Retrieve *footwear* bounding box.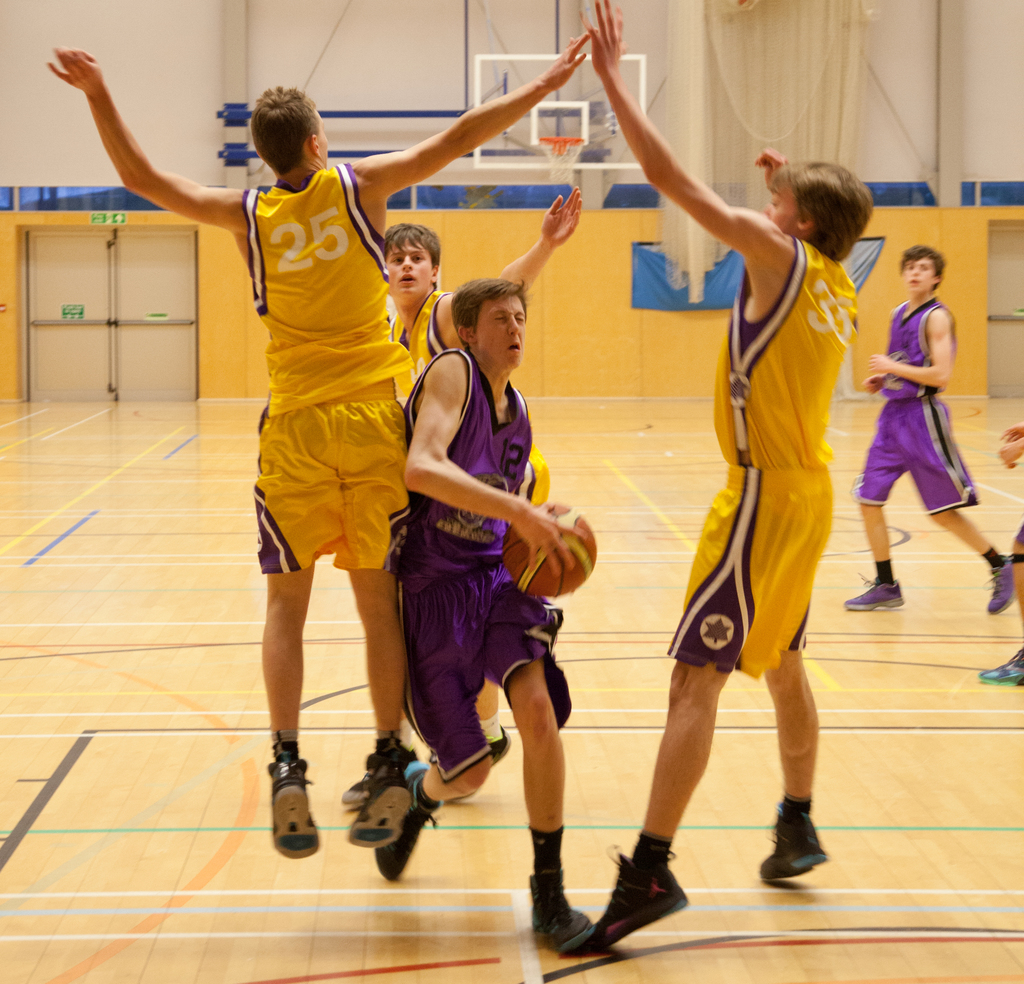
Bounding box: locate(587, 848, 688, 953).
